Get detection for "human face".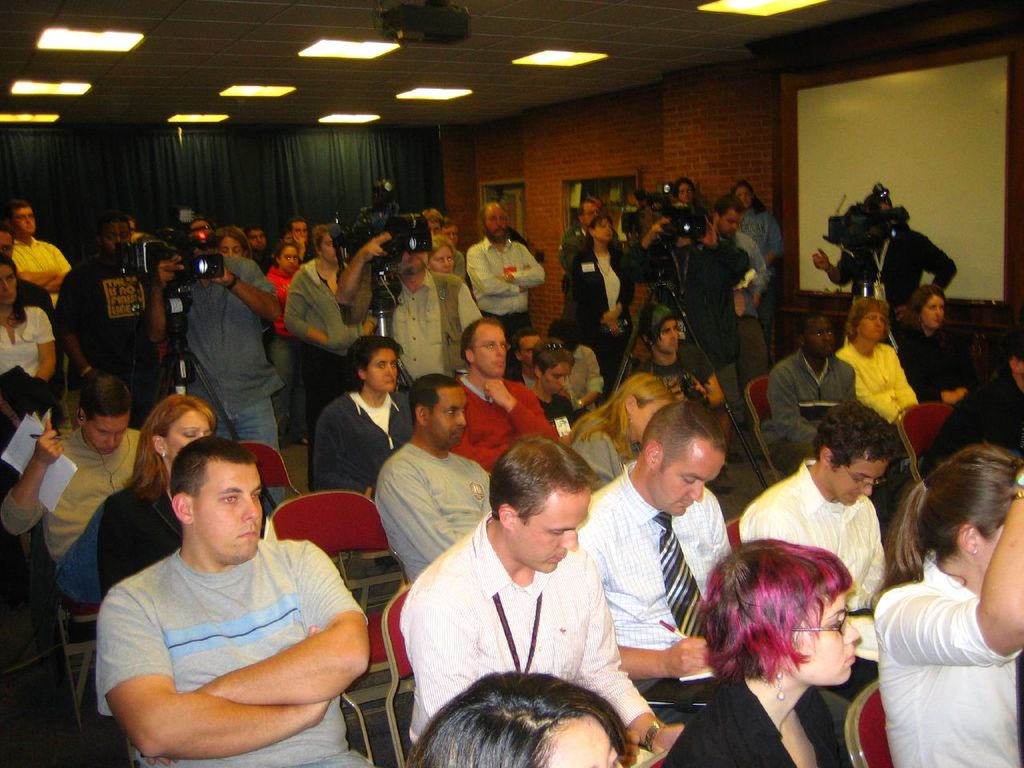
Detection: {"left": 547, "top": 713, "right": 623, "bottom": 767}.
